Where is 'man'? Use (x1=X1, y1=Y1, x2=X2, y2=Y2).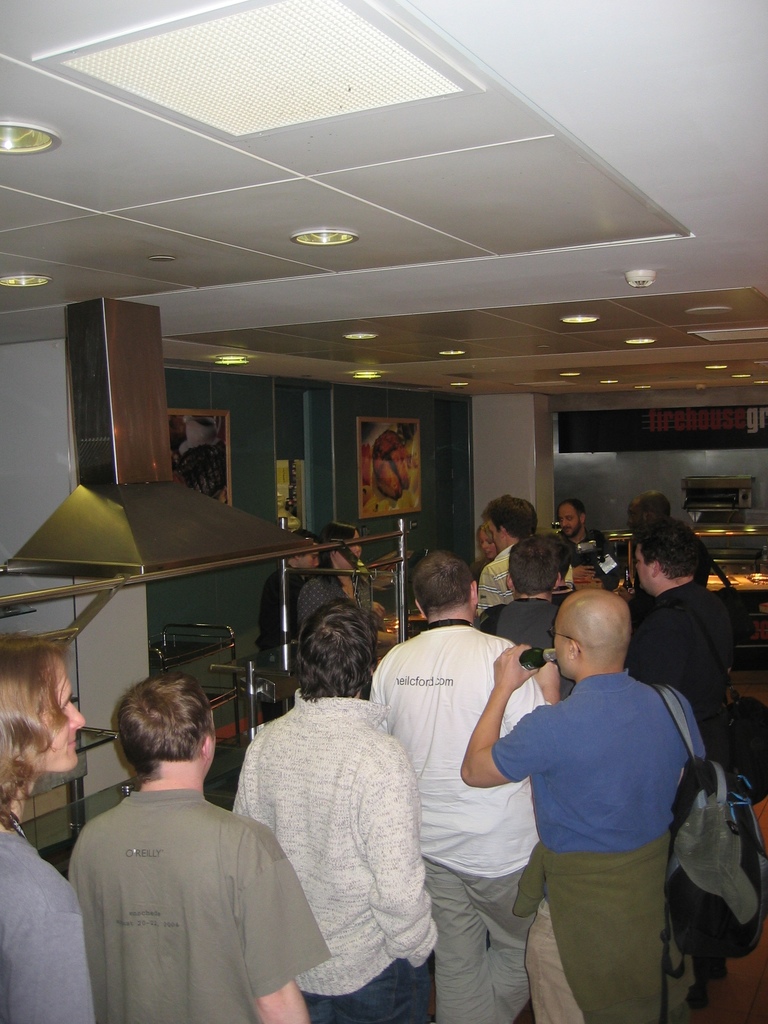
(x1=366, y1=548, x2=562, y2=1023).
